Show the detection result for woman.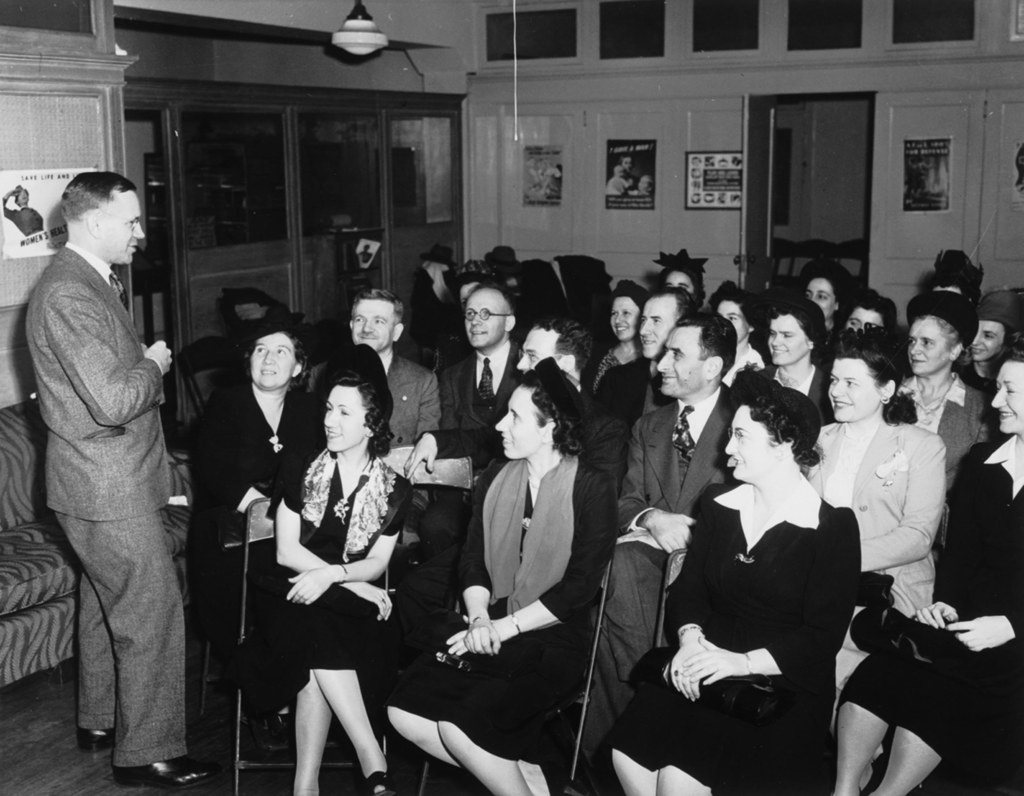
crop(795, 253, 854, 367).
